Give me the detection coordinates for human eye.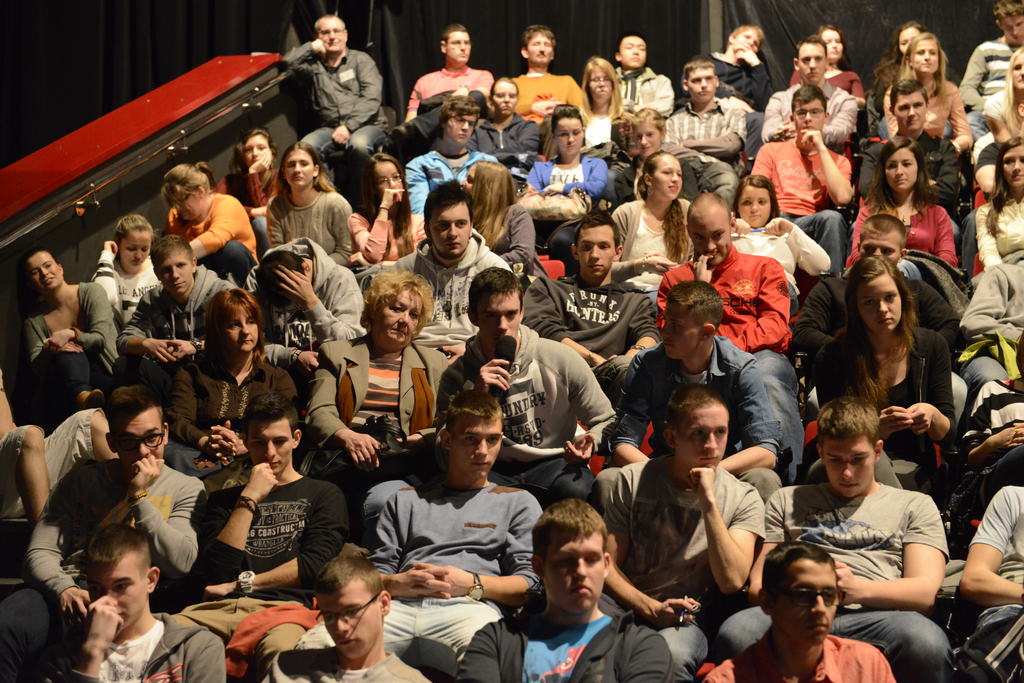
crop(468, 122, 475, 127).
